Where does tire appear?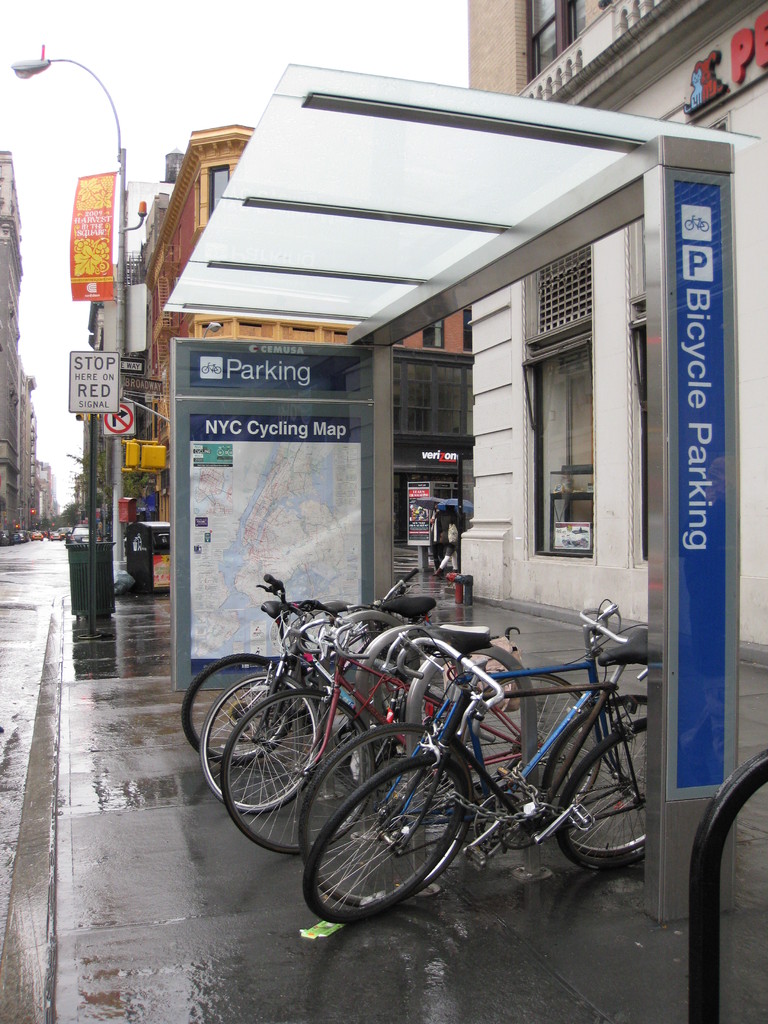
Appears at <box>183,655,291,767</box>.
